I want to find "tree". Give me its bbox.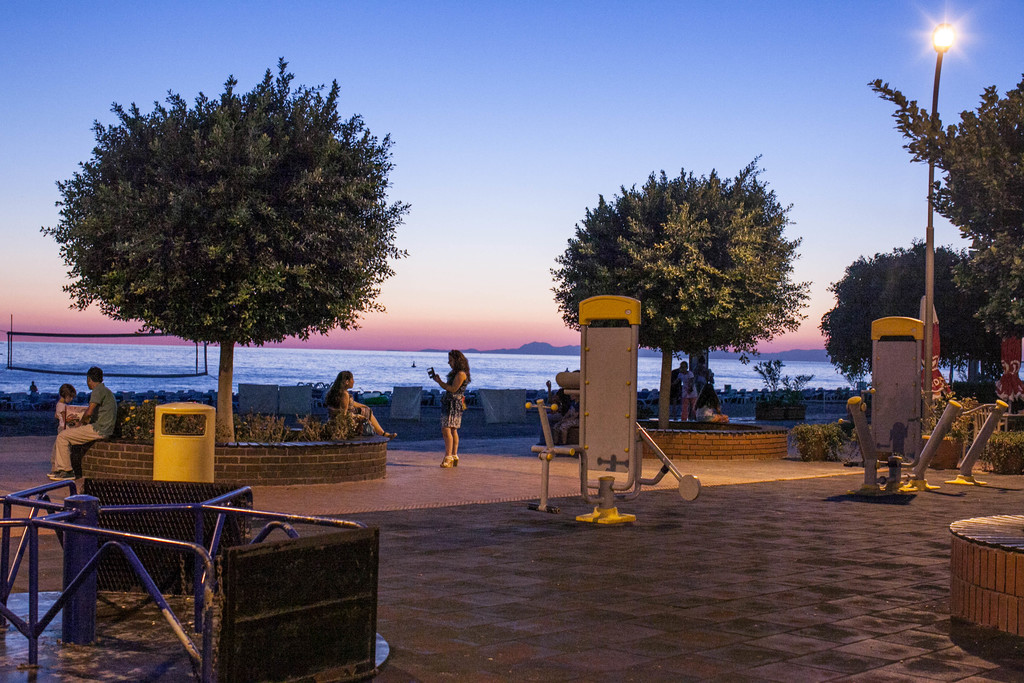
[x1=817, y1=240, x2=996, y2=383].
